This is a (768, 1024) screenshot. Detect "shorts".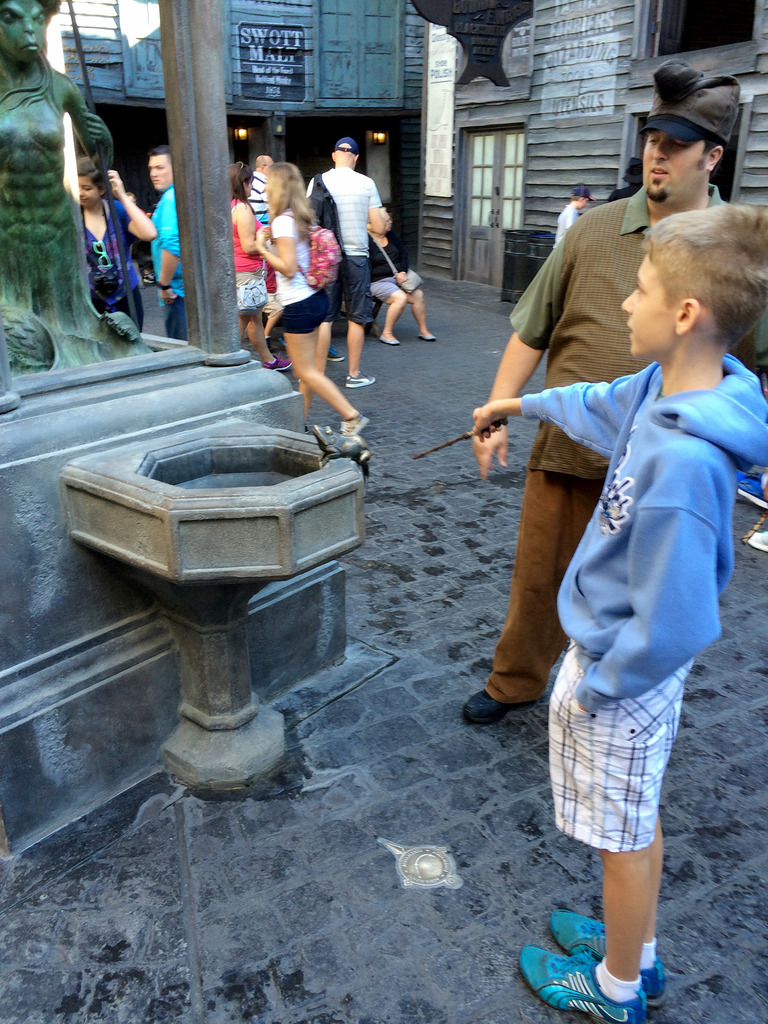
bbox=[545, 678, 706, 856].
